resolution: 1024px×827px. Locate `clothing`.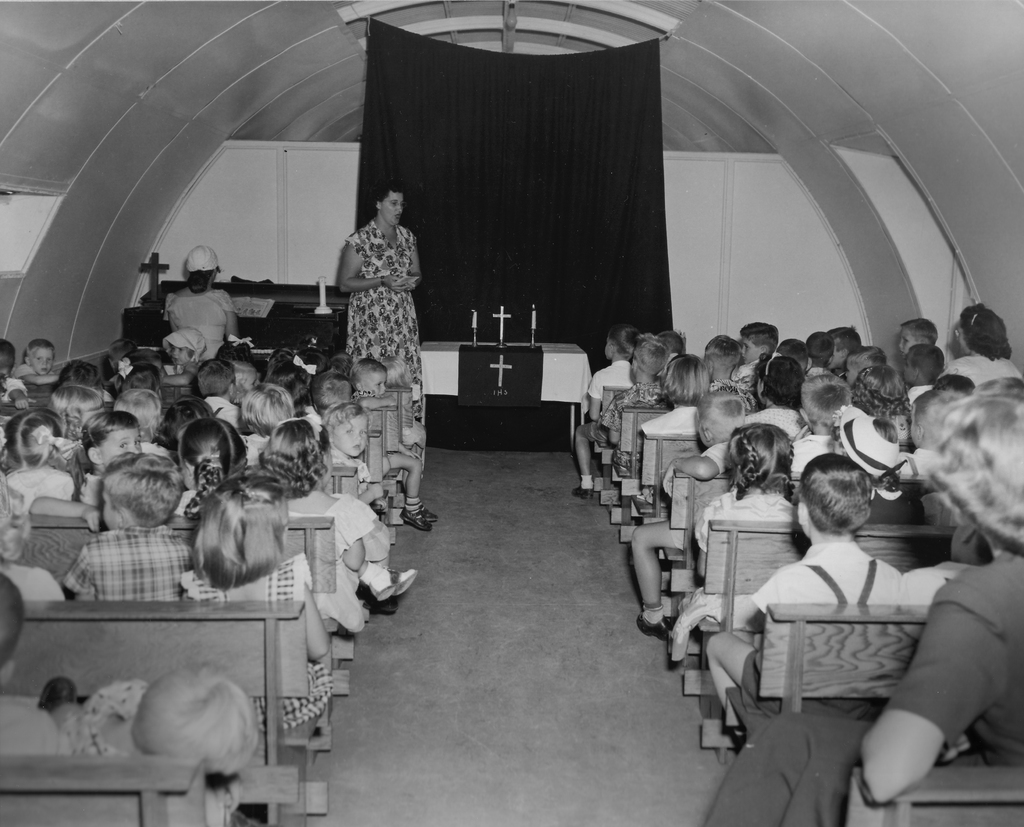
x1=741, y1=531, x2=897, y2=726.
